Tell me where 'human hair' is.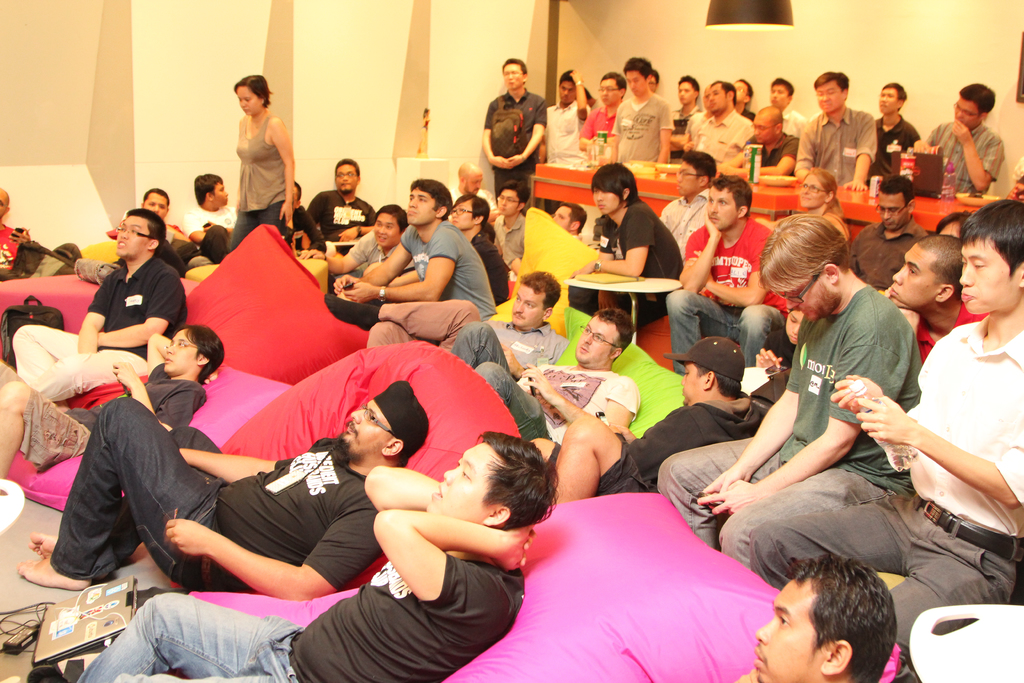
'human hair' is at select_region(676, 75, 703, 99).
